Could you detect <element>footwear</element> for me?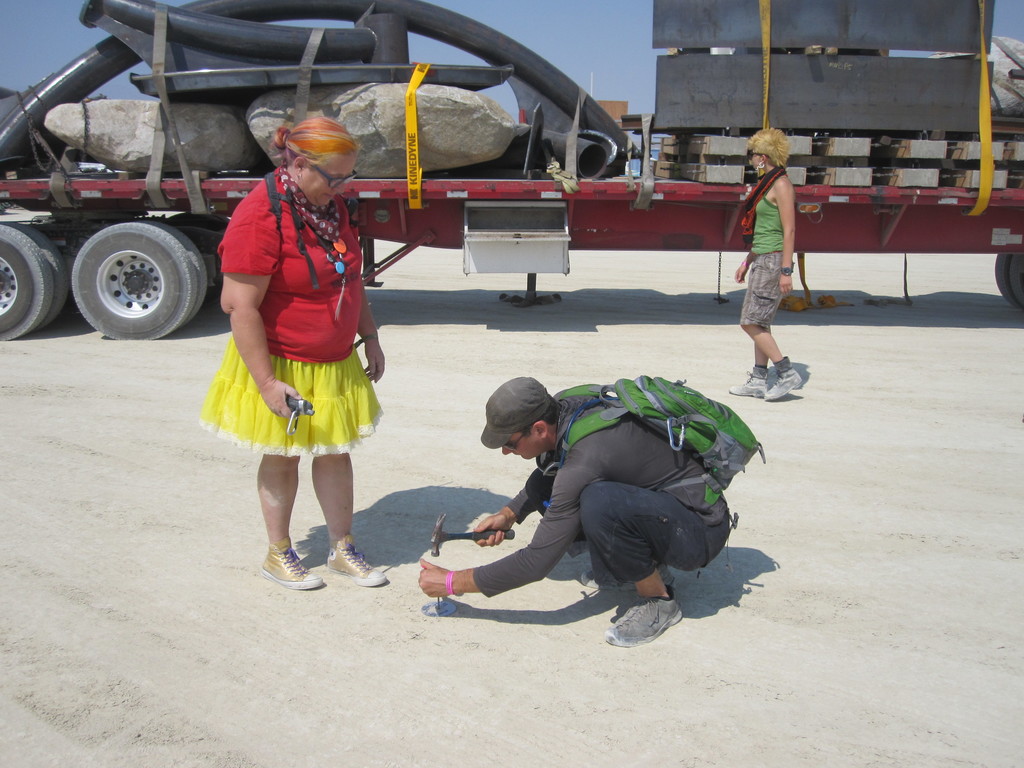
Detection result: x1=250 y1=532 x2=316 y2=600.
